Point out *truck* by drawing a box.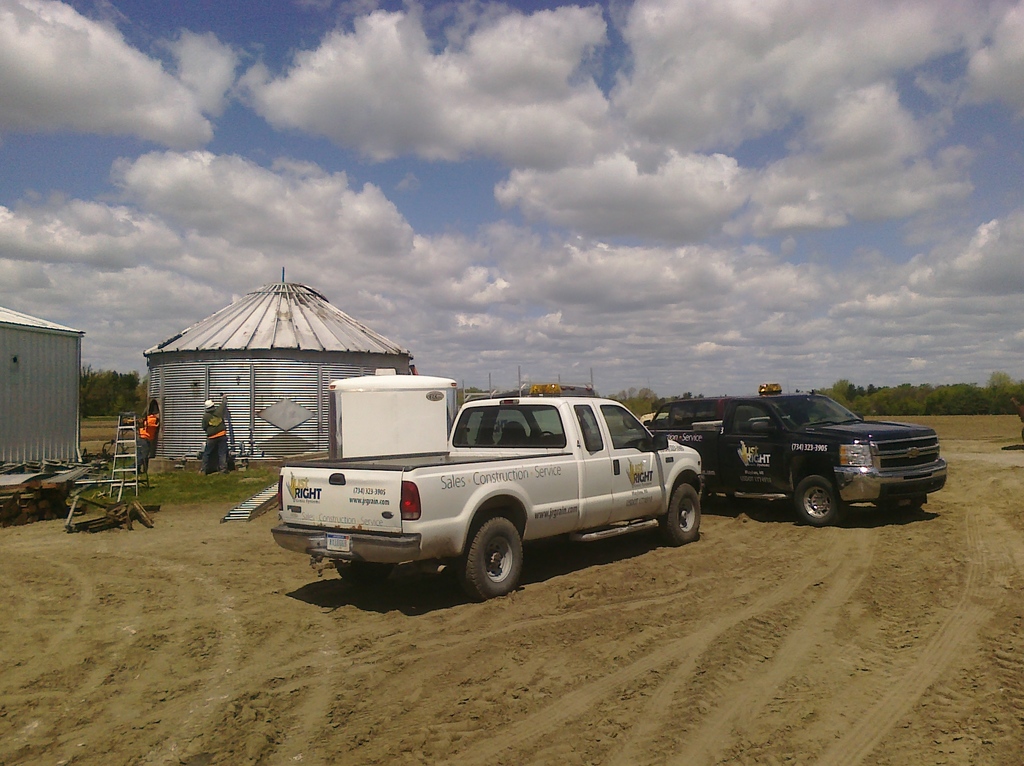
x1=308, y1=391, x2=705, y2=601.
